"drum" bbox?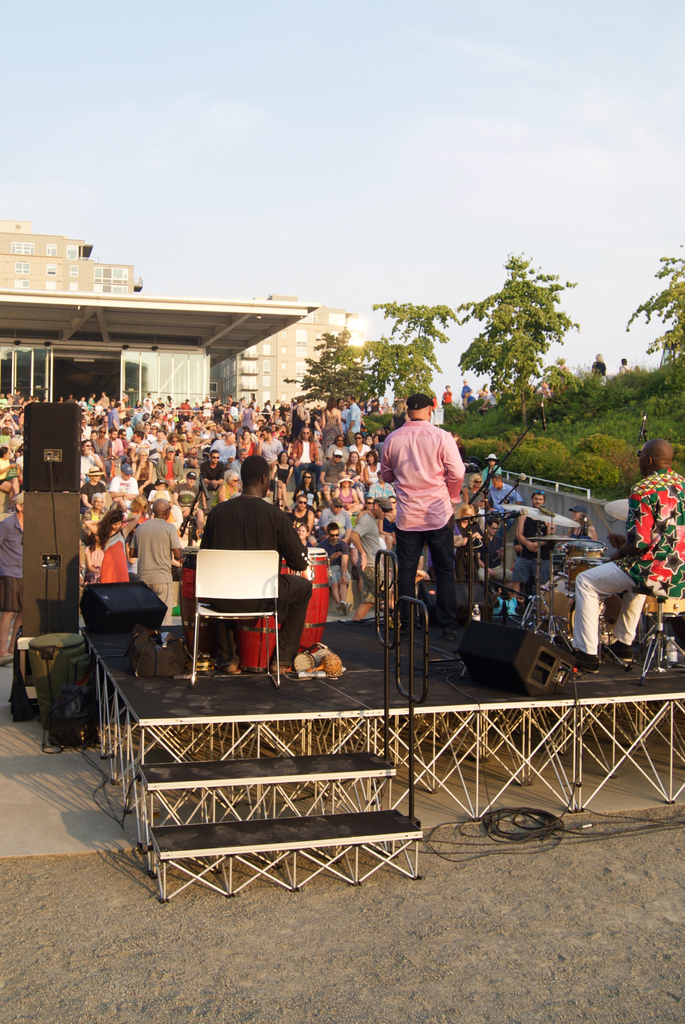
569 556 602 591
